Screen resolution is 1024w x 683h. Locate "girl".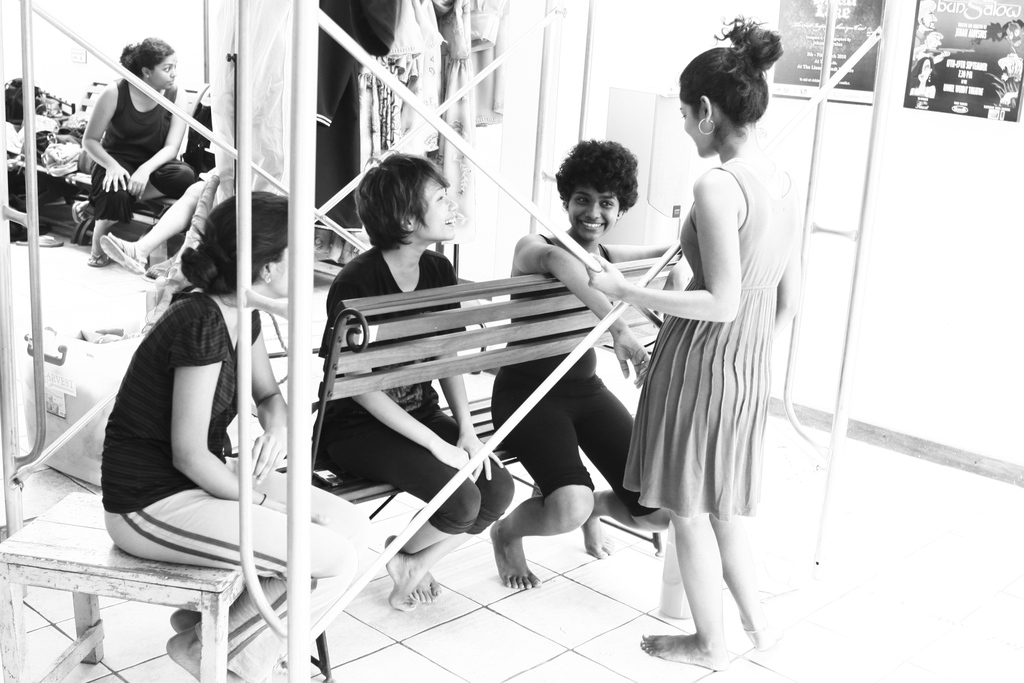
region(579, 12, 784, 673).
